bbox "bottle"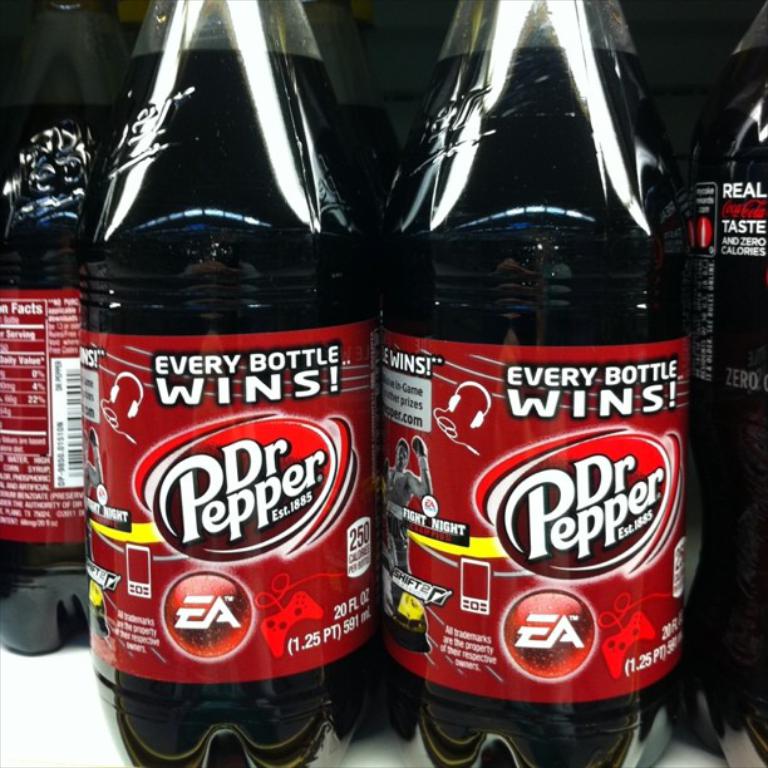
region(358, 38, 708, 740)
